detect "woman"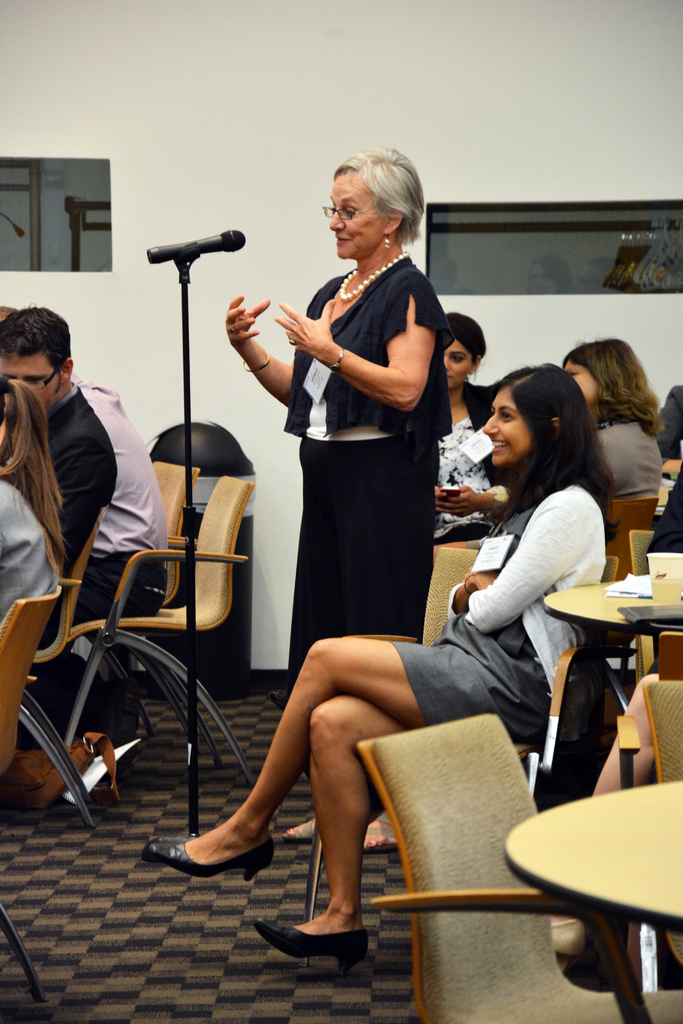
x1=433 y1=309 x2=516 y2=548
